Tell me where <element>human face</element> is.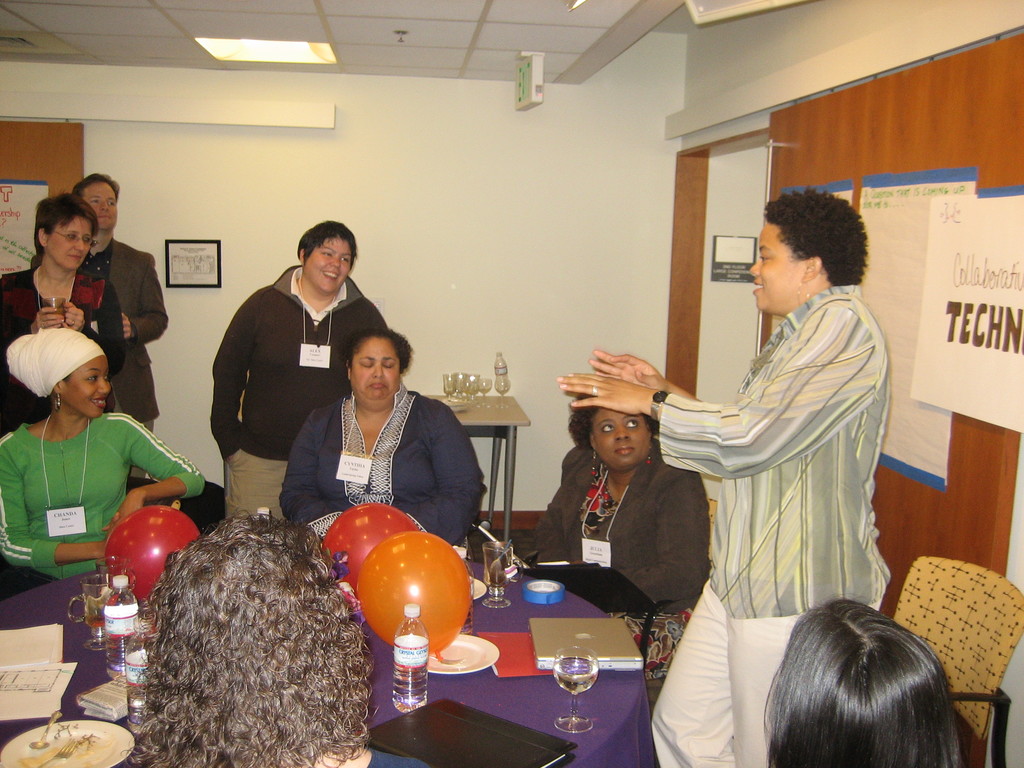
<element>human face</element> is at {"left": 58, "top": 355, "right": 109, "bottom": 419}.
